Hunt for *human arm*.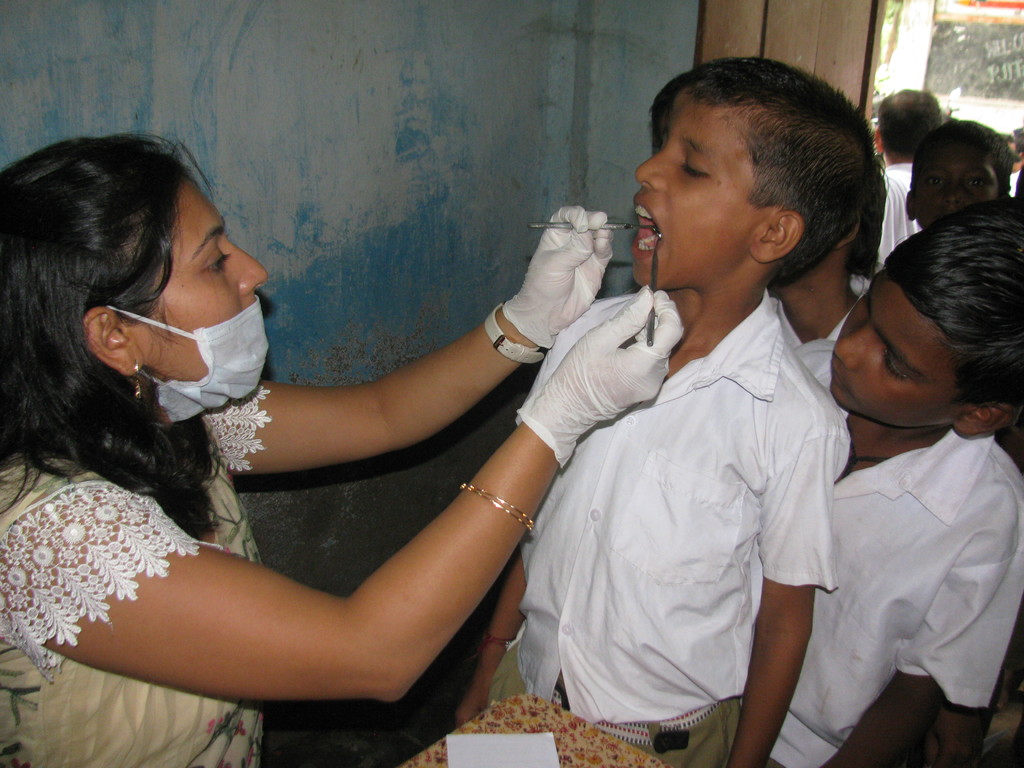
Hunted down at pyautogui.locateOnScreen(746, 399, 852, 767).
